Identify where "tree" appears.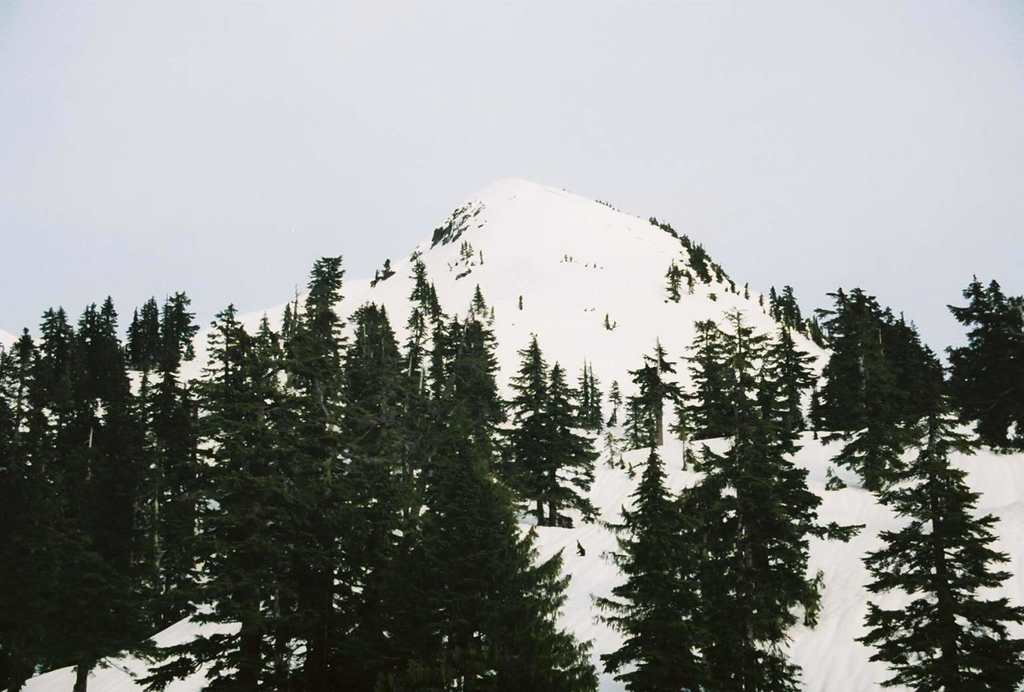
Appears at {"left": 770, "top": 287, "right": 774, "bottom": 325}.
